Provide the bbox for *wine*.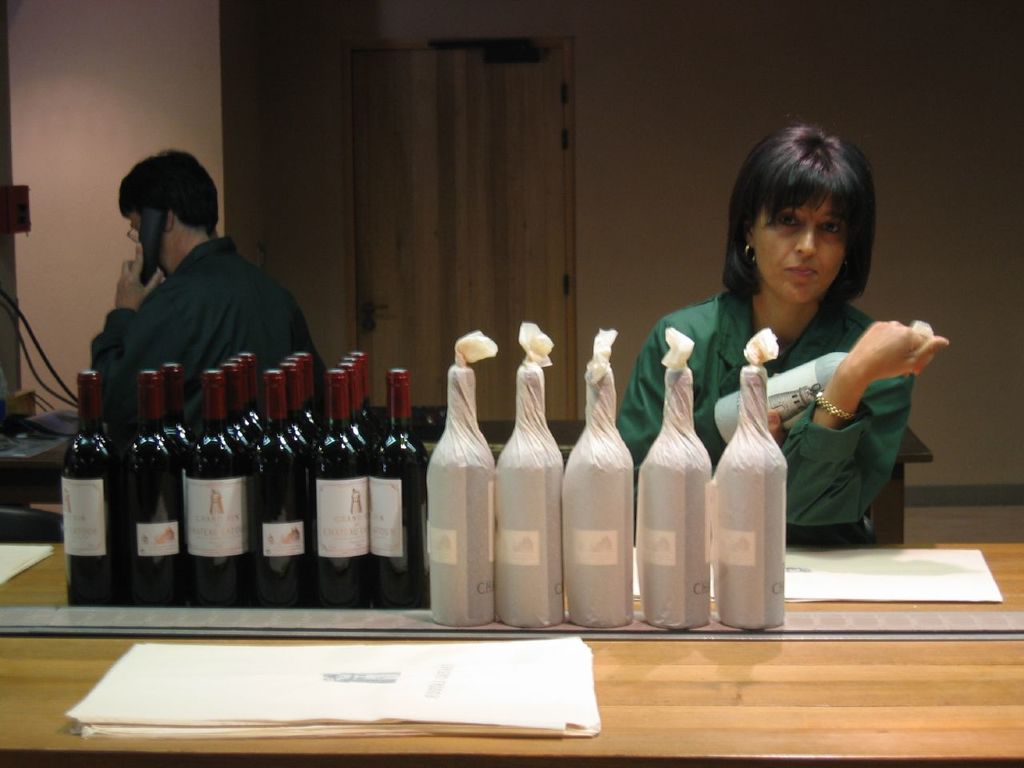
[left=192, top=369, right=248, bottom=612].
